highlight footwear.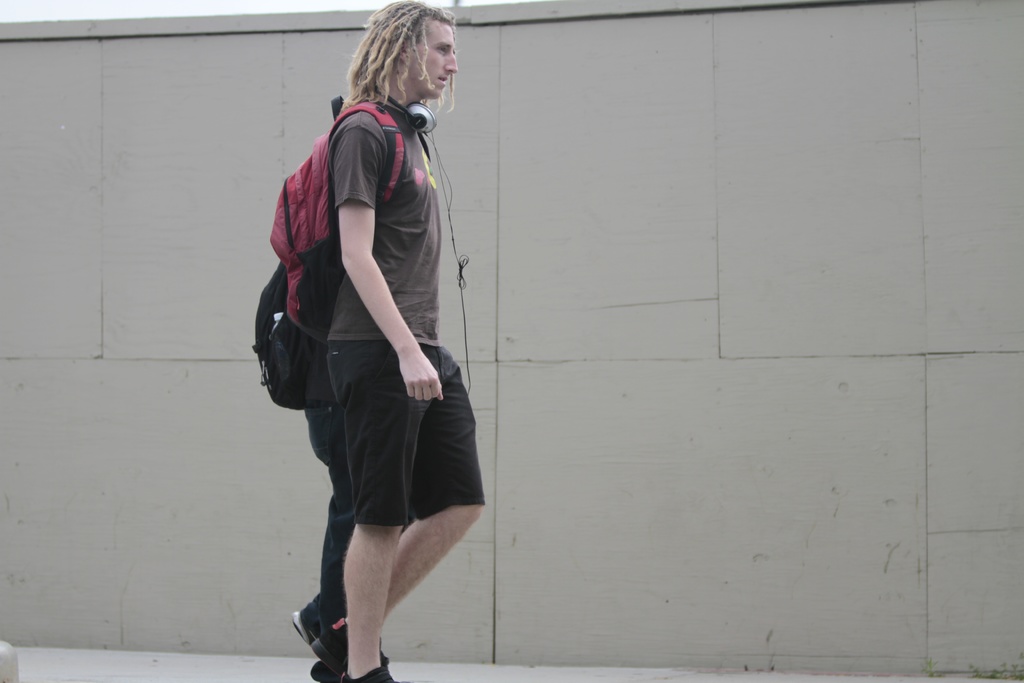
Highlighted region: [x1=310, y1=659, x2=344, y2=682].
